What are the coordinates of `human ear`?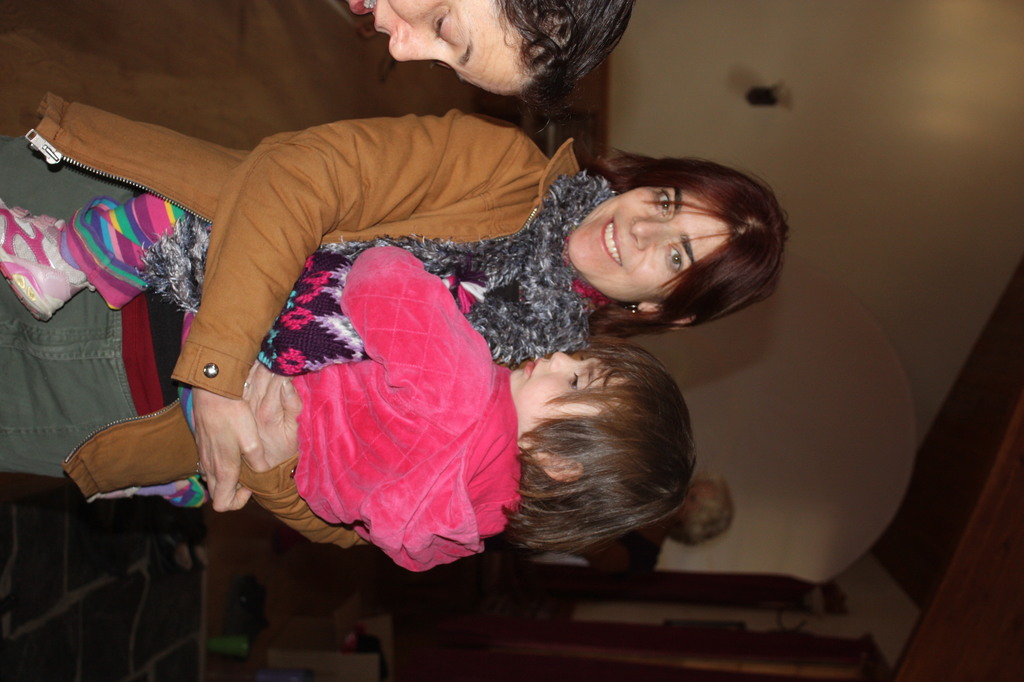
640 304 693 328.
